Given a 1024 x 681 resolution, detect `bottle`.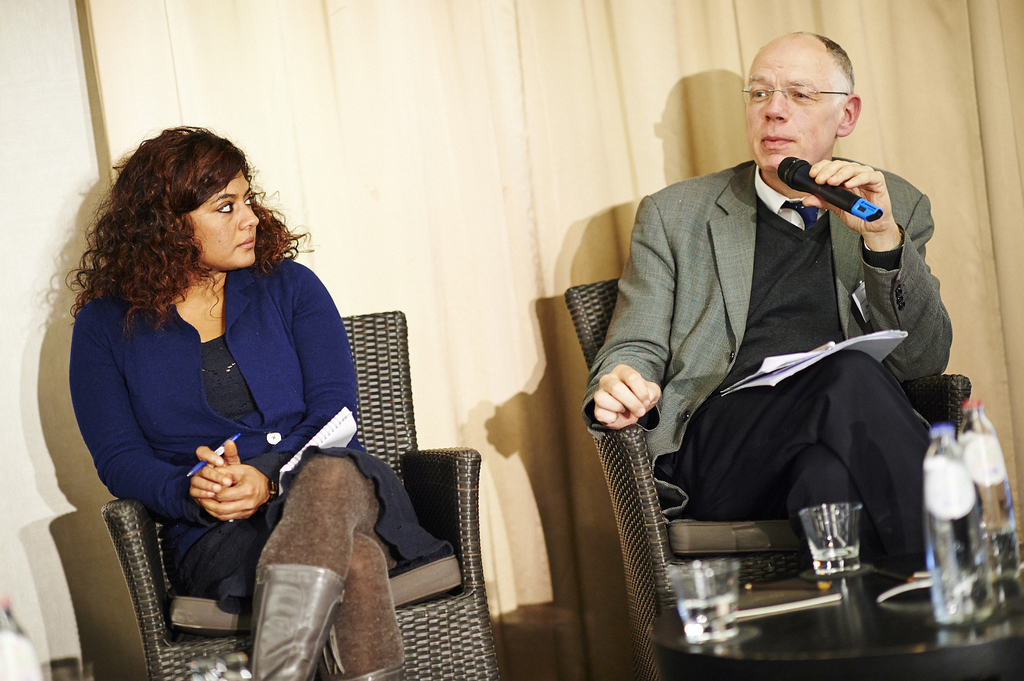
(951, 401, 1023, 586).
